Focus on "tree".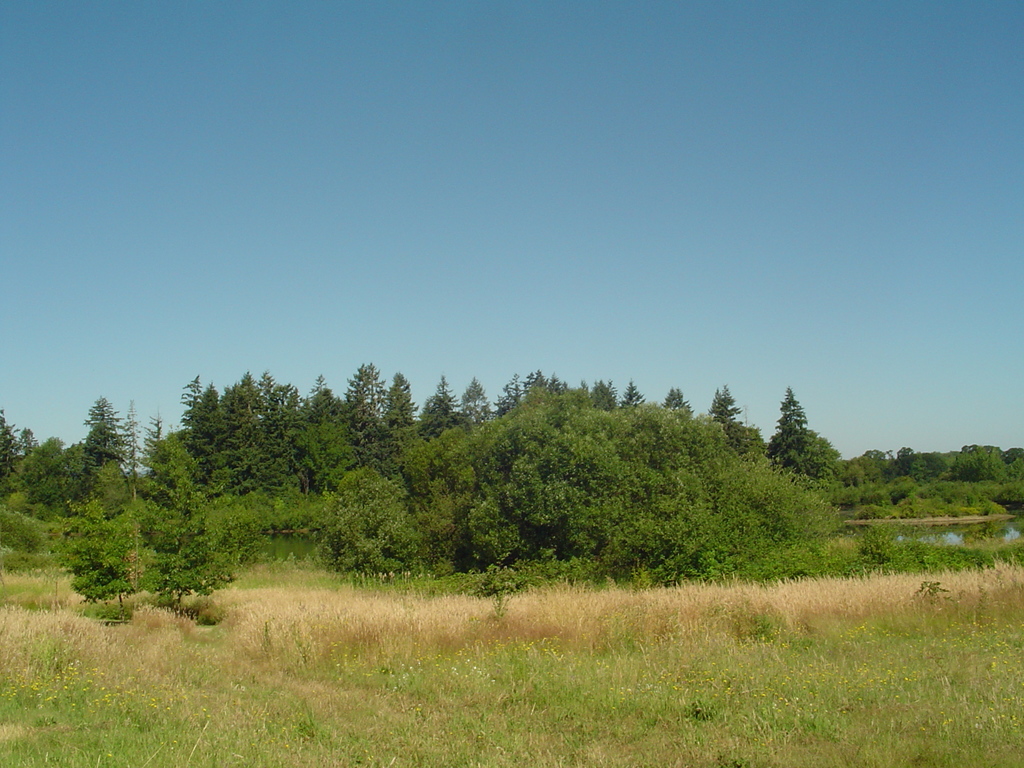
Focused at l=202, t=400, r=301, b=499.
